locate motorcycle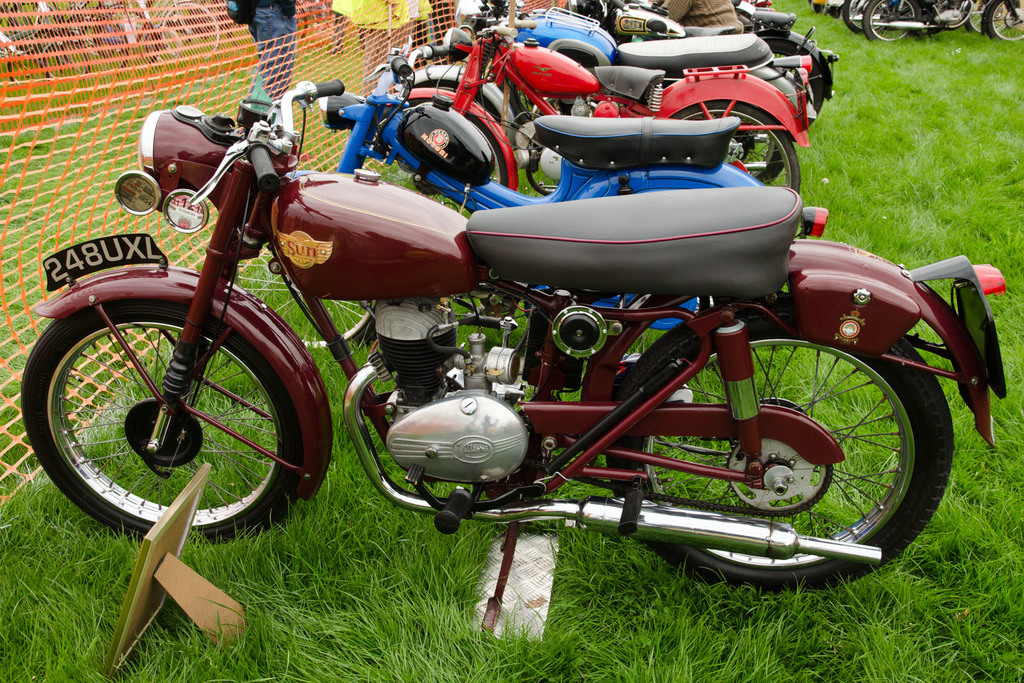
<bbox>834, 0, 879, 38</bbox>
